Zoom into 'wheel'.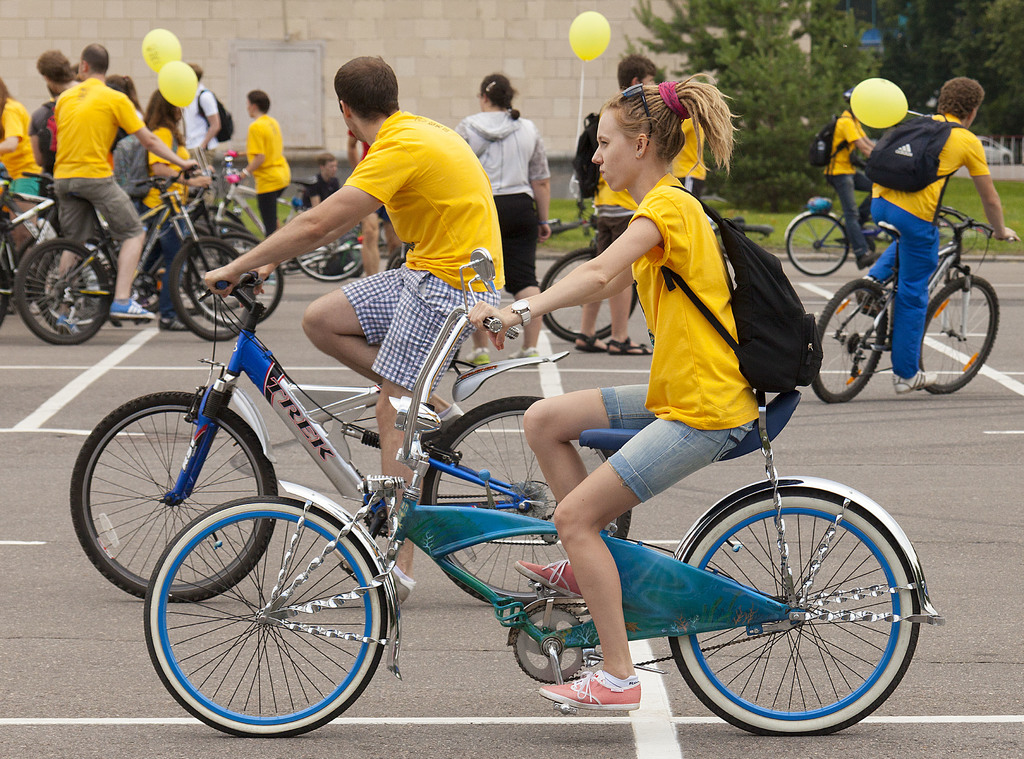
Zoom target: <region>676, 489, 925, 734</region>.
